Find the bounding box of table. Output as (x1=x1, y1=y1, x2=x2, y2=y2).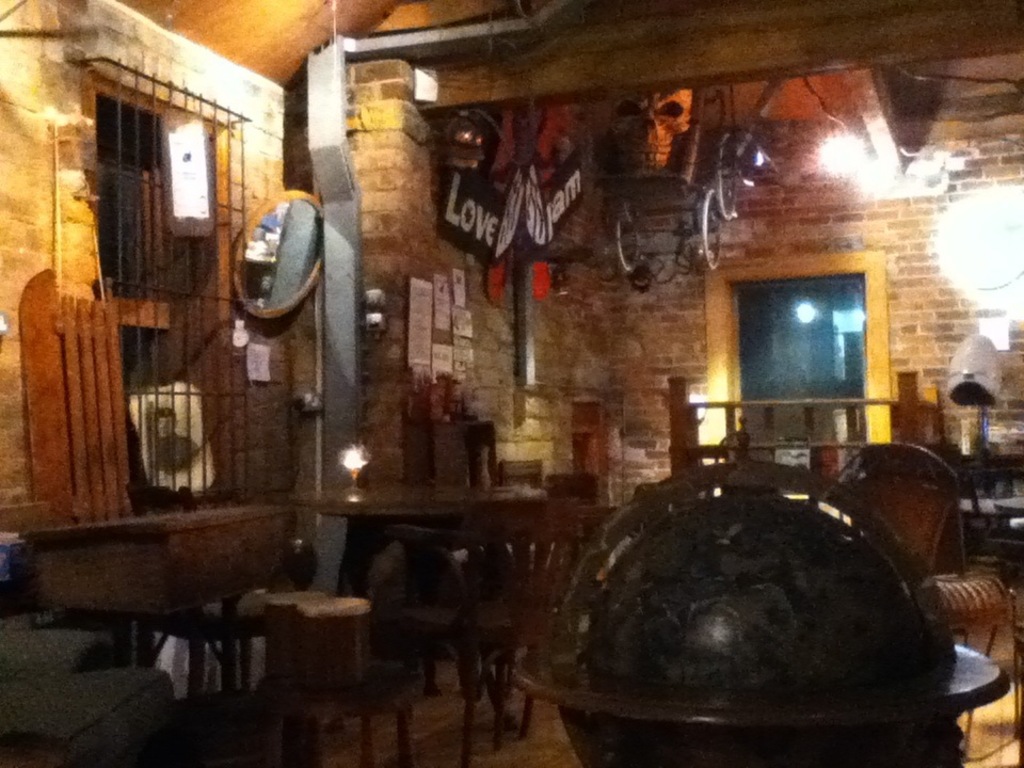
(x1=297, y1=486, x2=543, y2=756).
